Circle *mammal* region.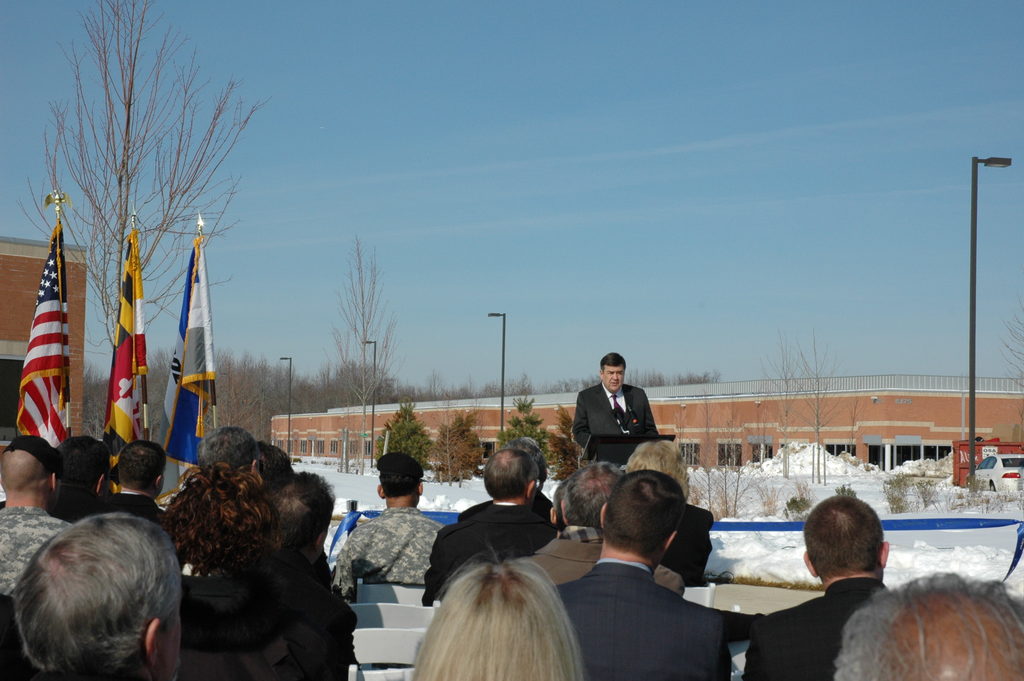
Region: crop(745, 494, 892, 680).
